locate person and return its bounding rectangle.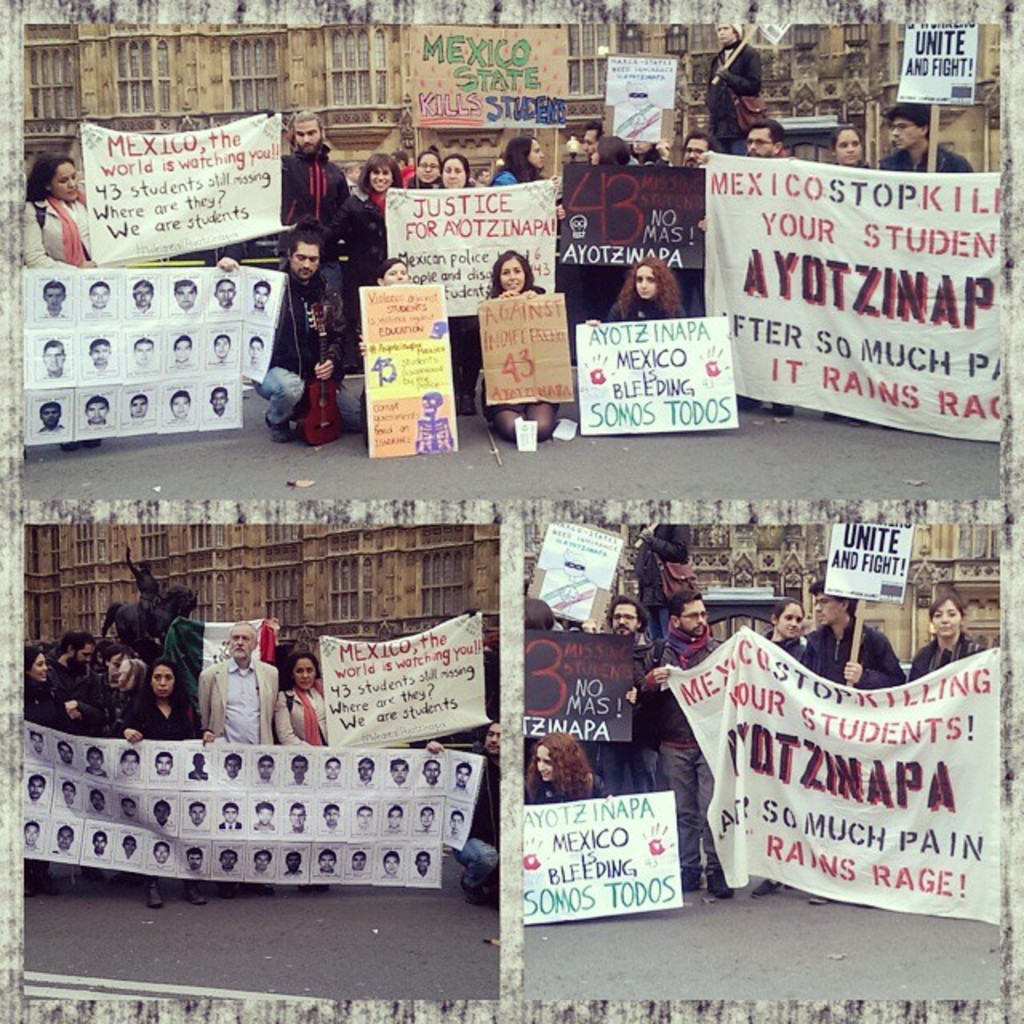
(left=283, top=806, right=312, bottom=840).
